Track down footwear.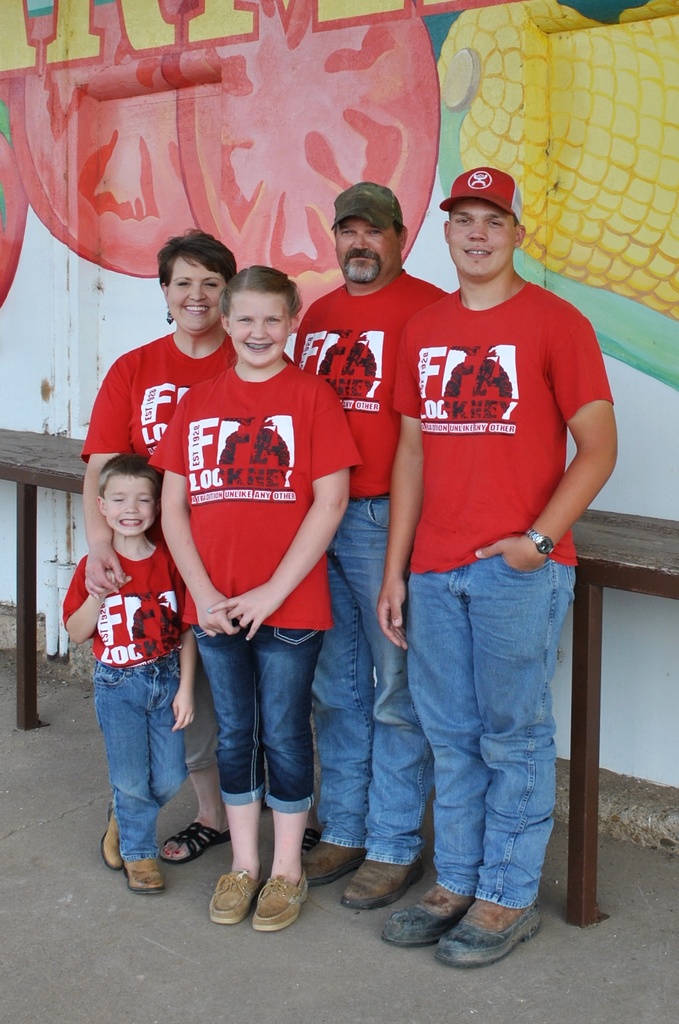
Tracked to Rect(121, 859, 168, 893).
